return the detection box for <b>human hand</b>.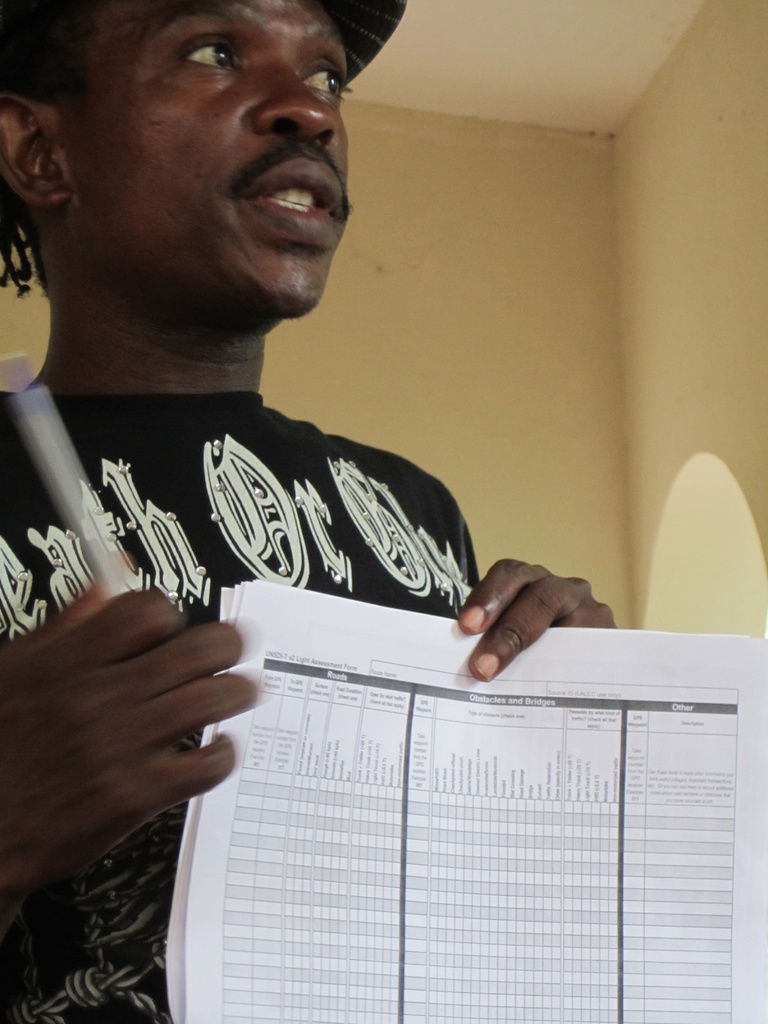
Rect(455, 556, 620, 685).
